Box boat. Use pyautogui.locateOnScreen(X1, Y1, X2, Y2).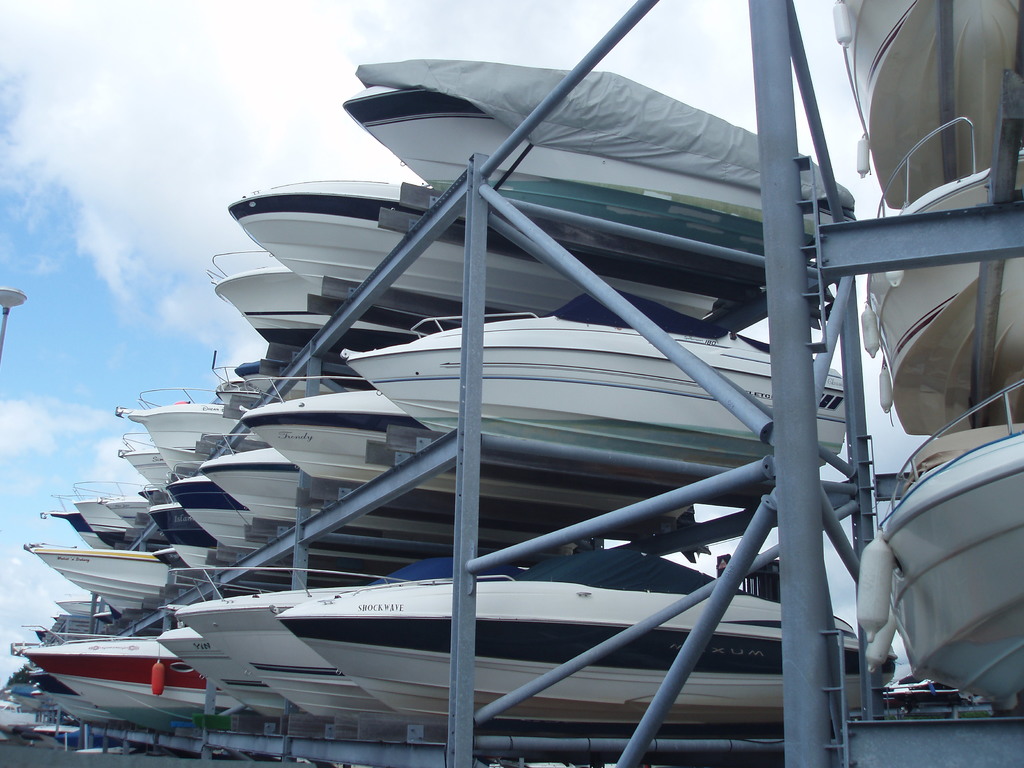
pyautogui.locateOnScreen(117, 443, 175, 493).
